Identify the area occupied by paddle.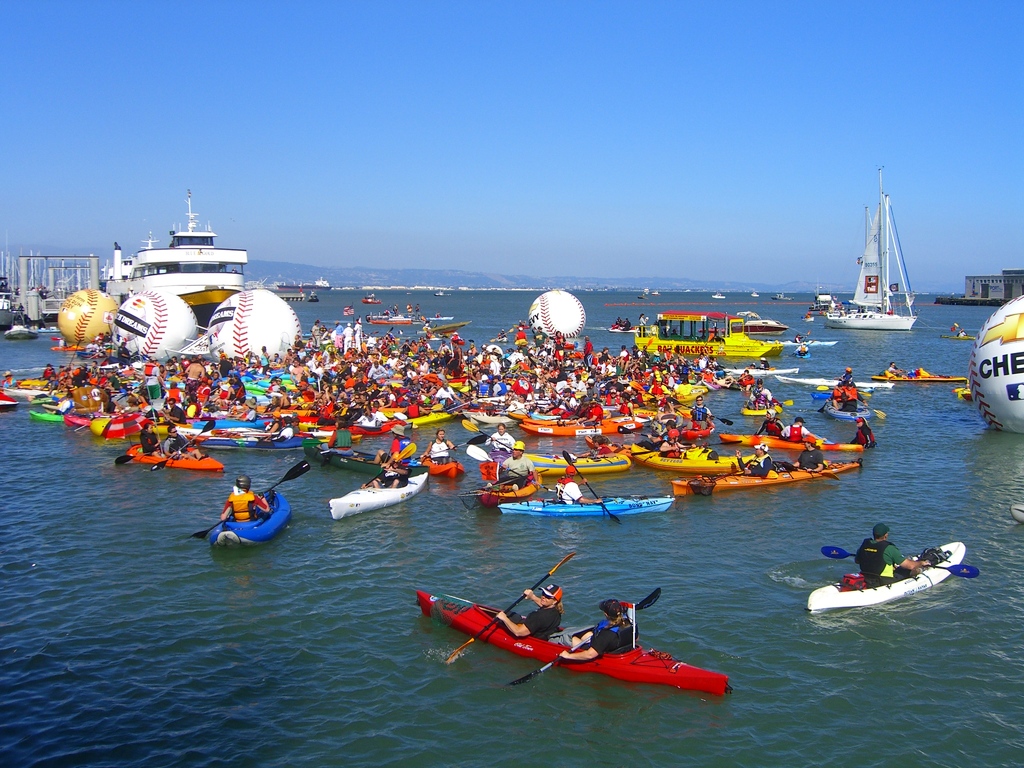
Area: [x1=114, y1=454, x2=151, y2=466].
